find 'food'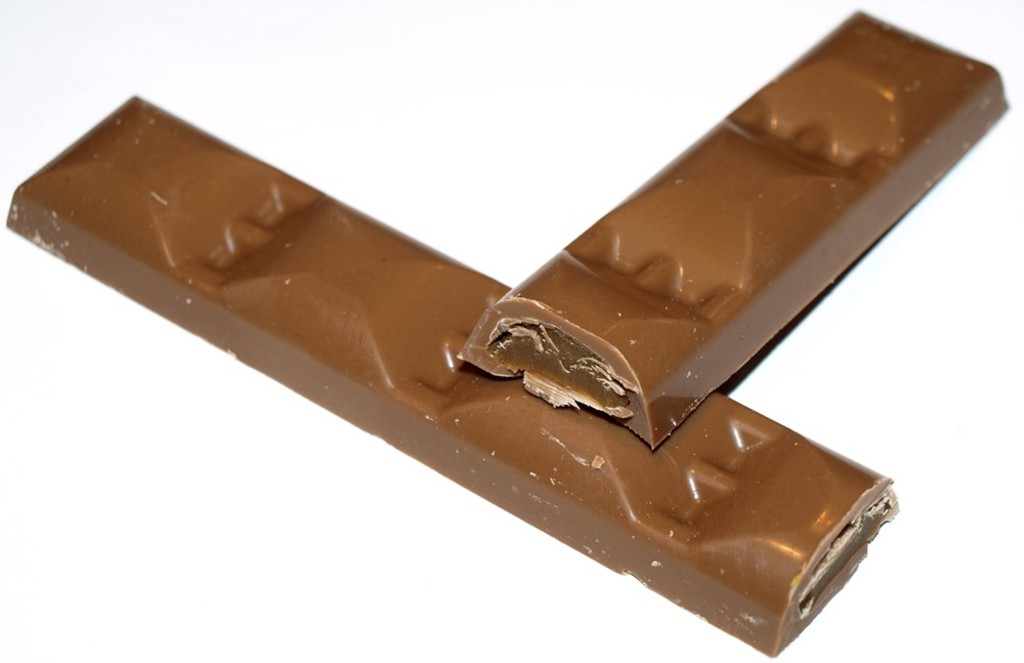
(457, 12, 1010, 445)
